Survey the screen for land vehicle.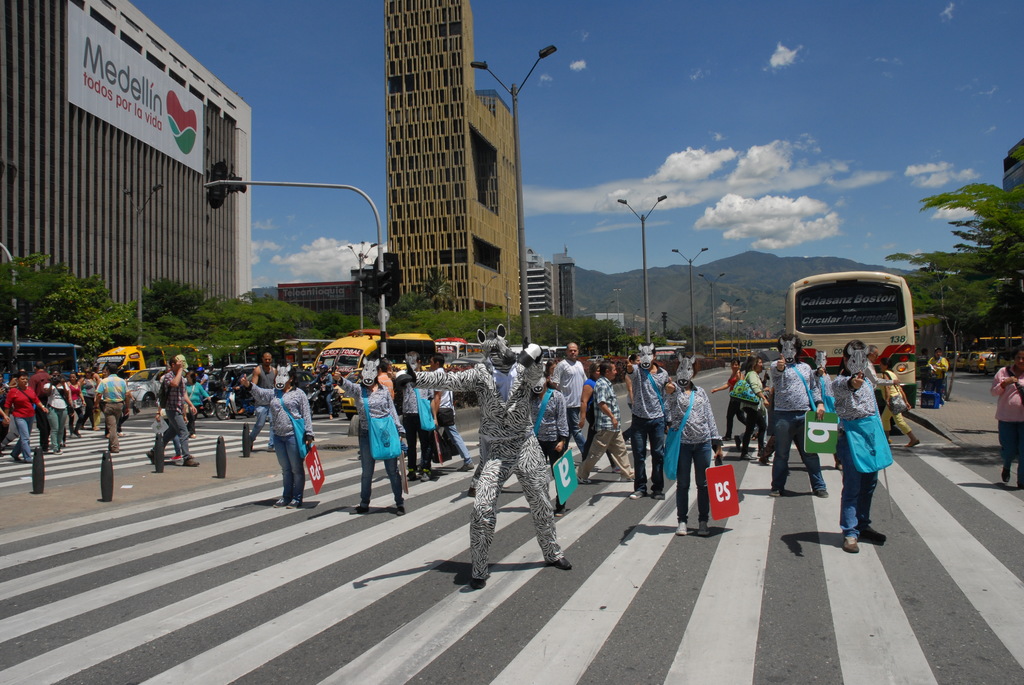
Survey found: 714, 348, 740, 354.
